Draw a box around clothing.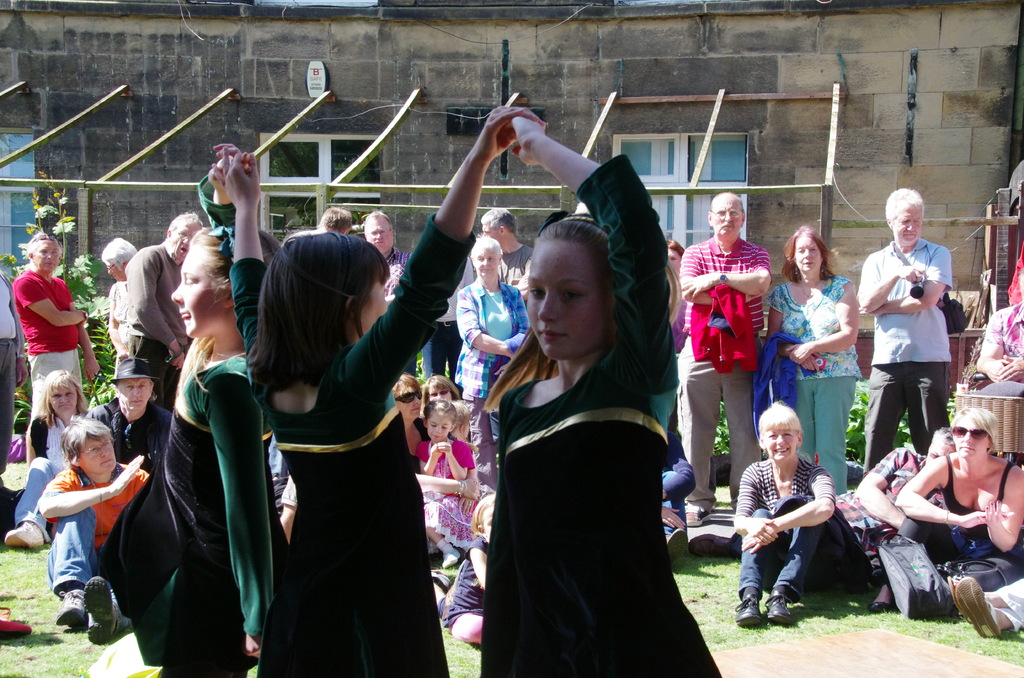
8/268/94/433.
